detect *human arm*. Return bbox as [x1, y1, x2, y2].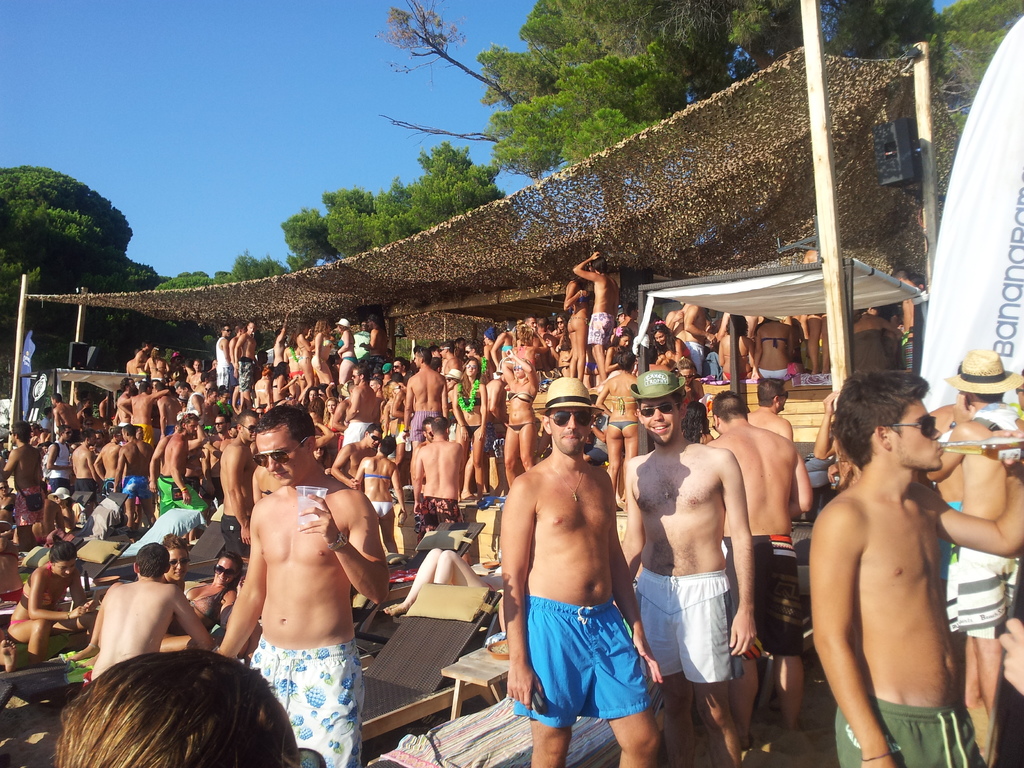
[134, 352, 145, 372].
